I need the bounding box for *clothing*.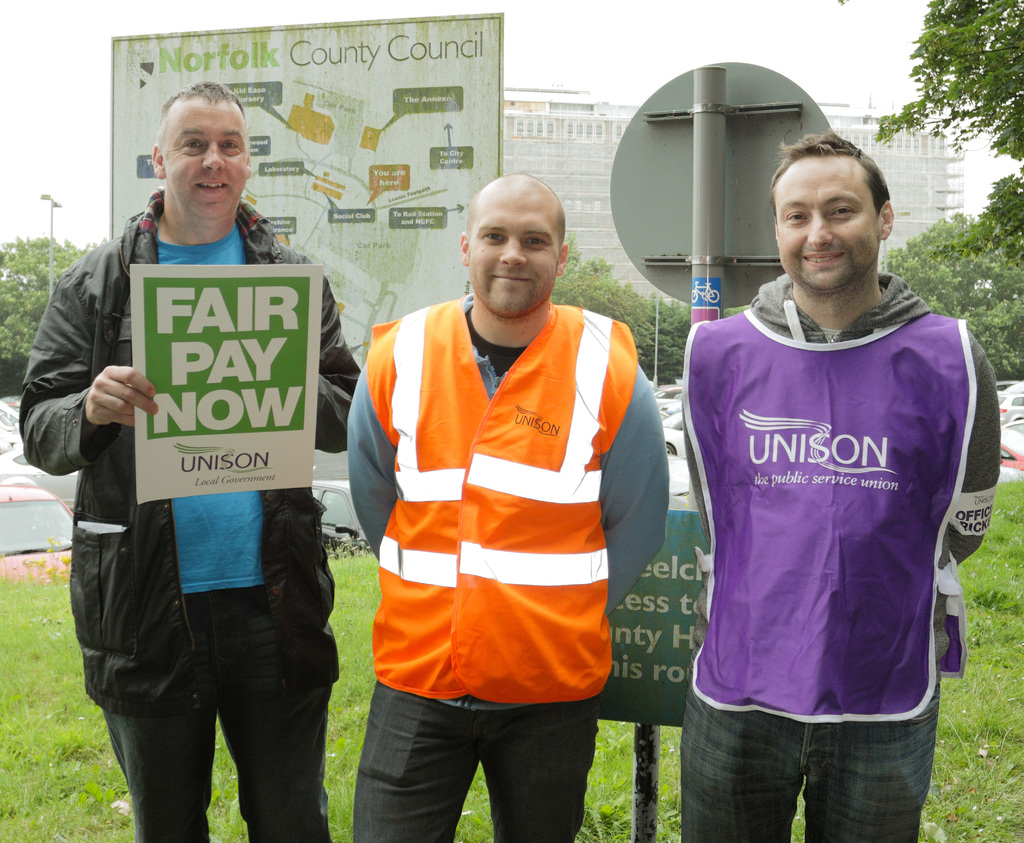
Here it is: (x1=345, y1=299, x2=671, y2=842).
